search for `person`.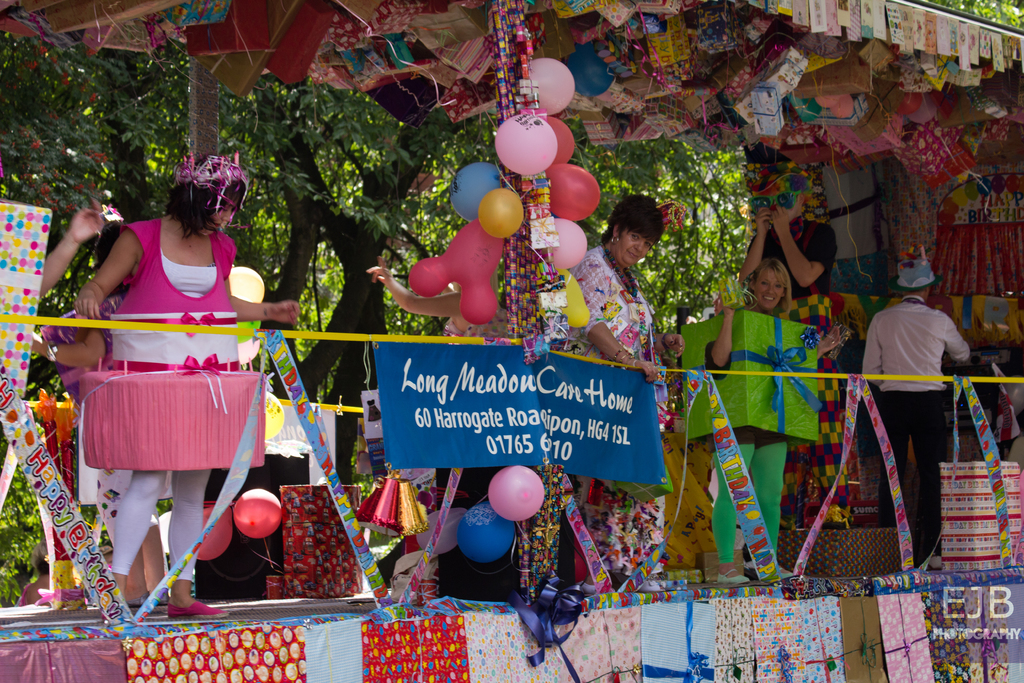
Found at BBox(69, 142, 296, 623).
